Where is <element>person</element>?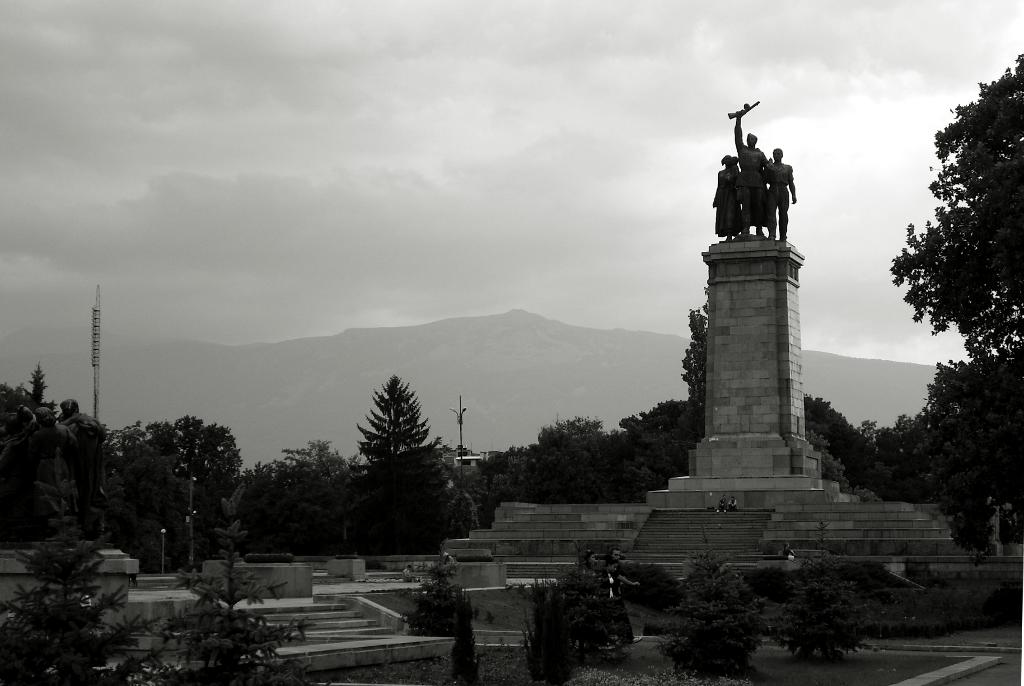
<box>765,147,797,239</box>.
